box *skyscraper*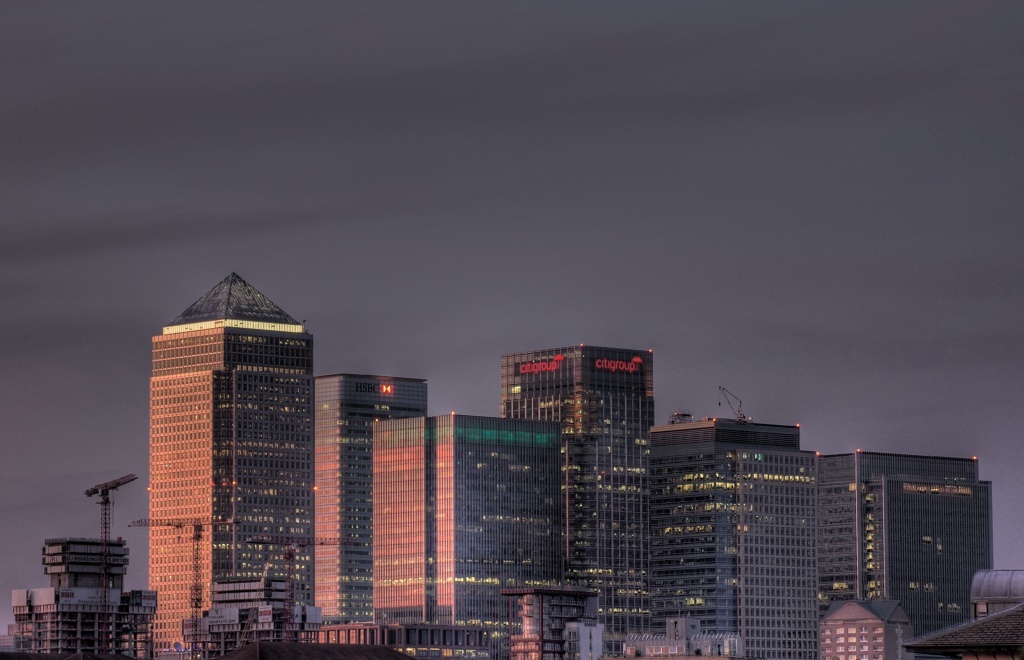
815, 447, 997, 654
